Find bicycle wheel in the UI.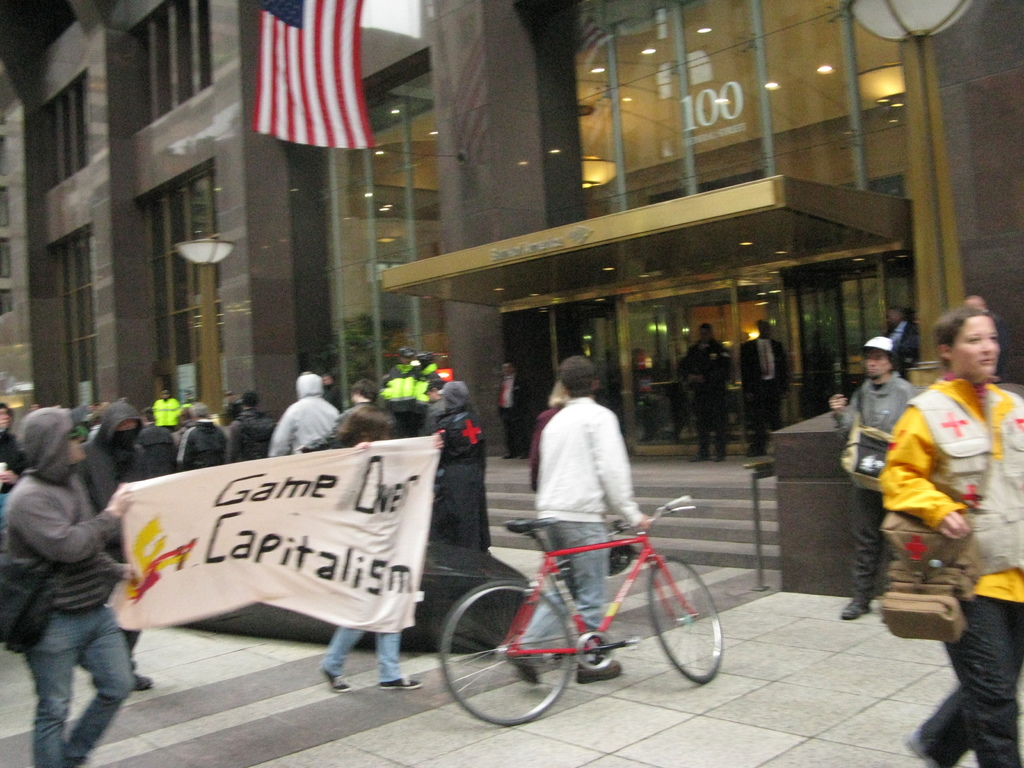
UI element at bbox=(644, 553, 726, 682).
